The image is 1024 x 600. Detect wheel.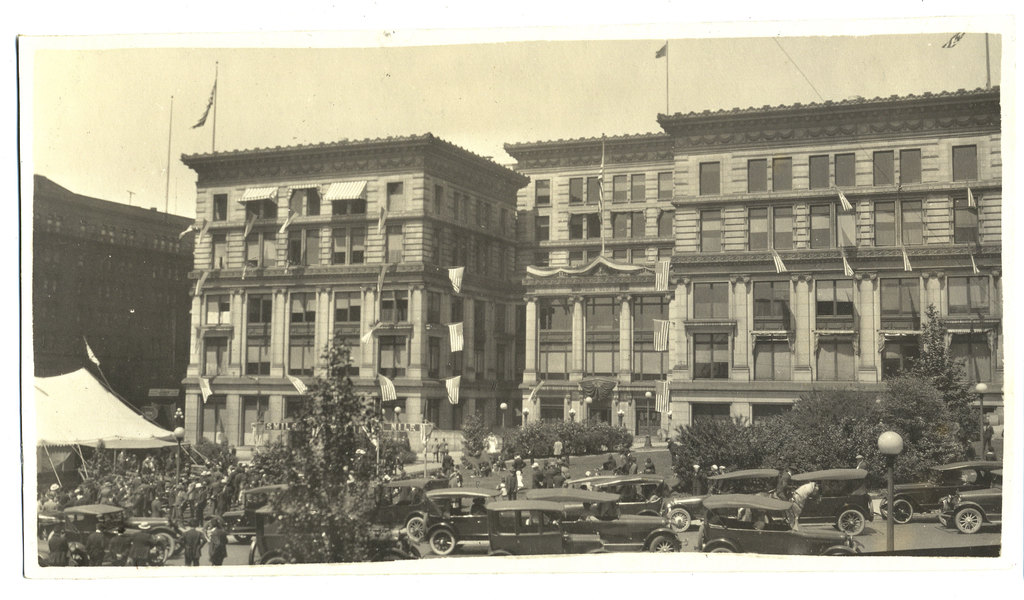
Detection: [235,535,252,542].
